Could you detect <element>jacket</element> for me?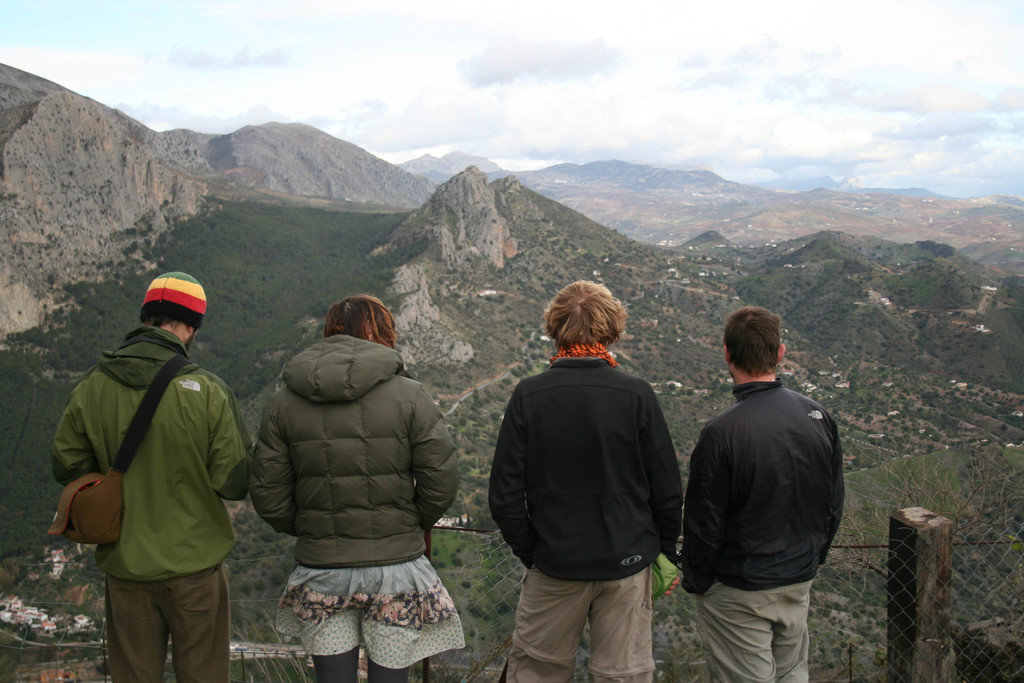
Detection result: crop(673, 377, 849, 592).
